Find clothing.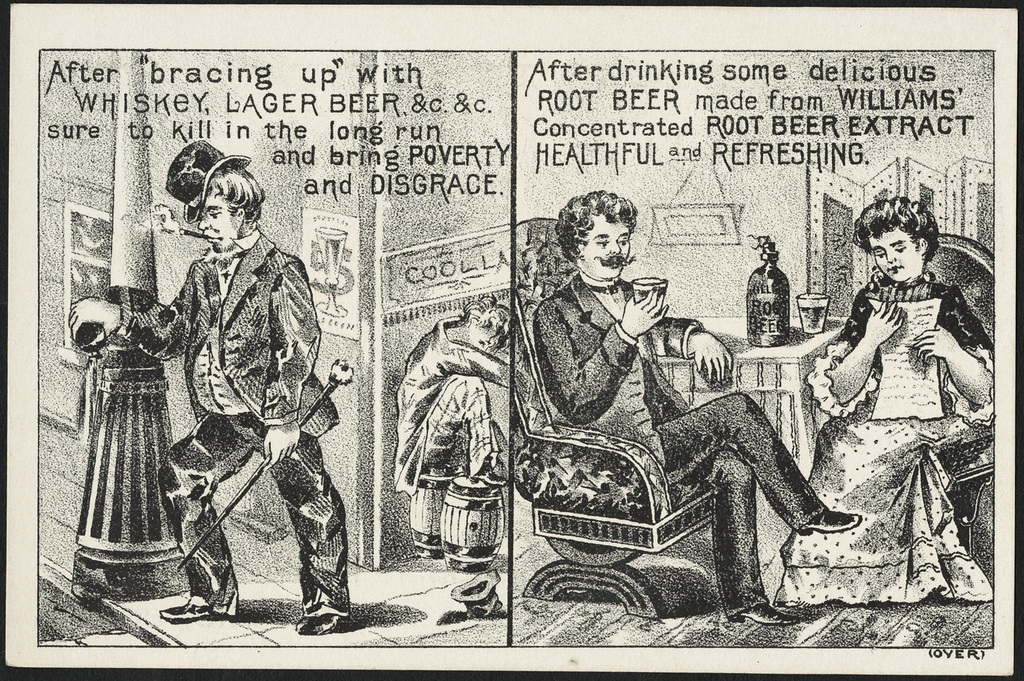
x1=783 y1=281 x2=993 y2=610.
